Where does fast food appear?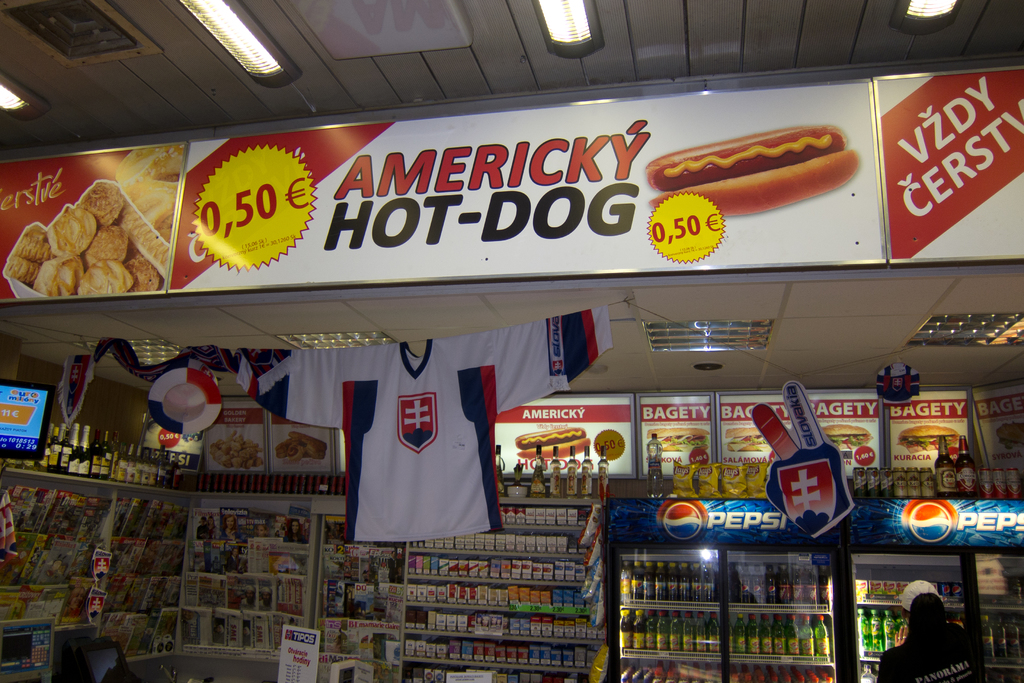
Appears at bbox=[120, 142, 182, 235].
